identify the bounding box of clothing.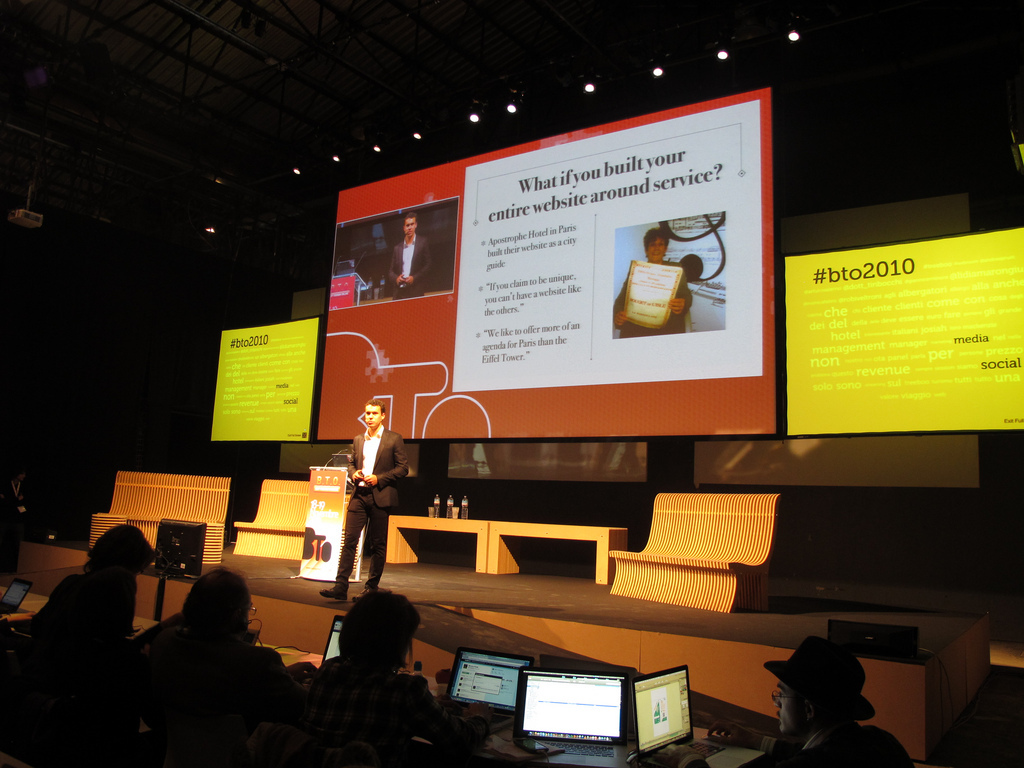
[x1=334, y1=407, x2=392, y2=604].
